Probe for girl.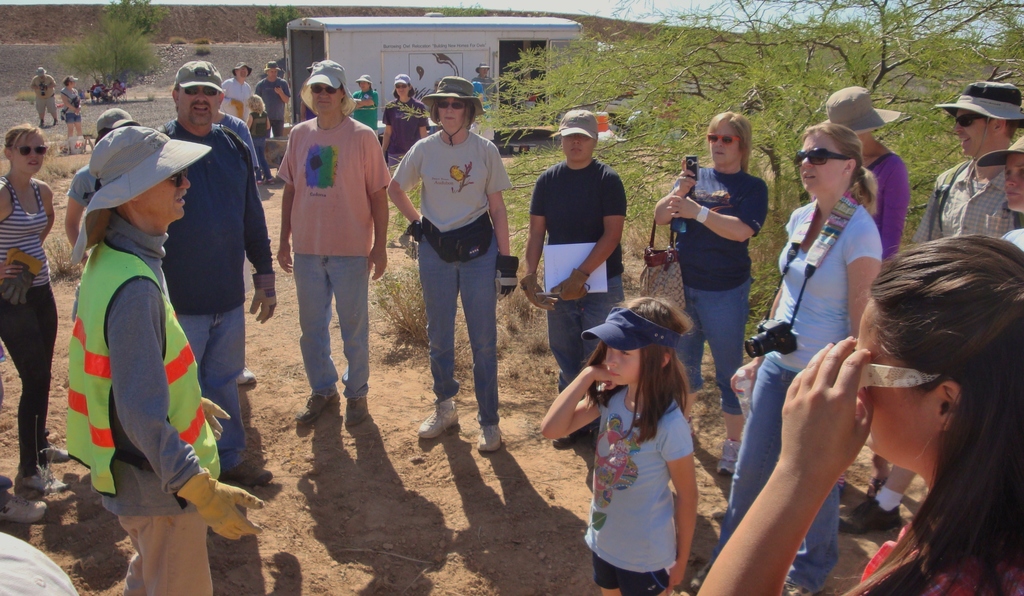
Probe result: 659/115/769/473.
